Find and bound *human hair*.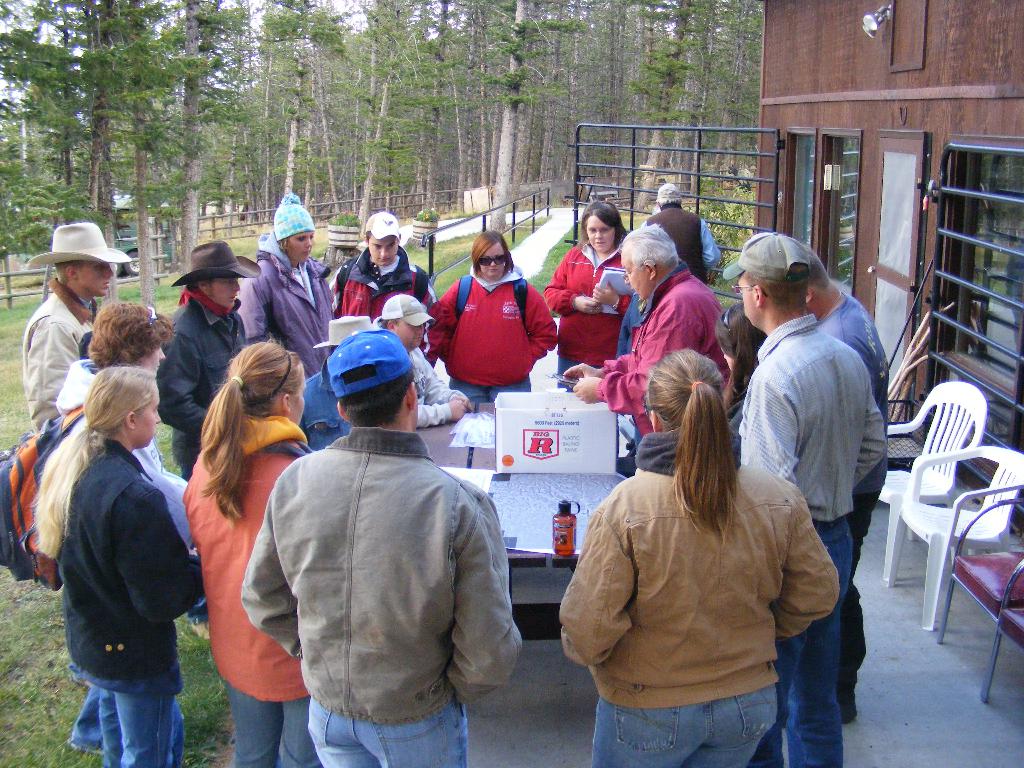
Bound: bbox=(54, 259, 88, 288).
